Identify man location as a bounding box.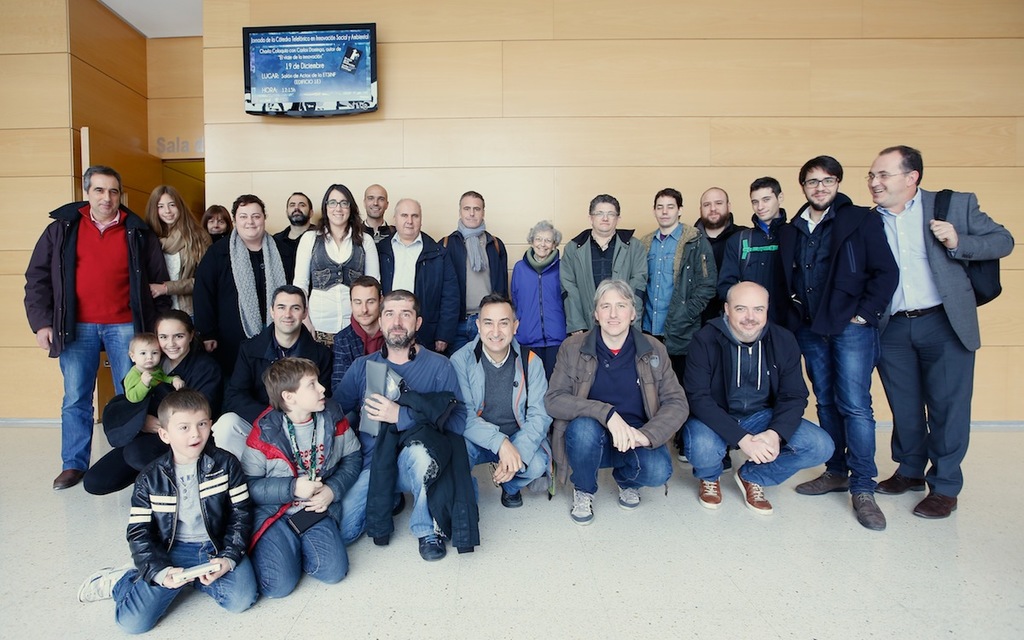
crop(561, 183, 653, 335).
